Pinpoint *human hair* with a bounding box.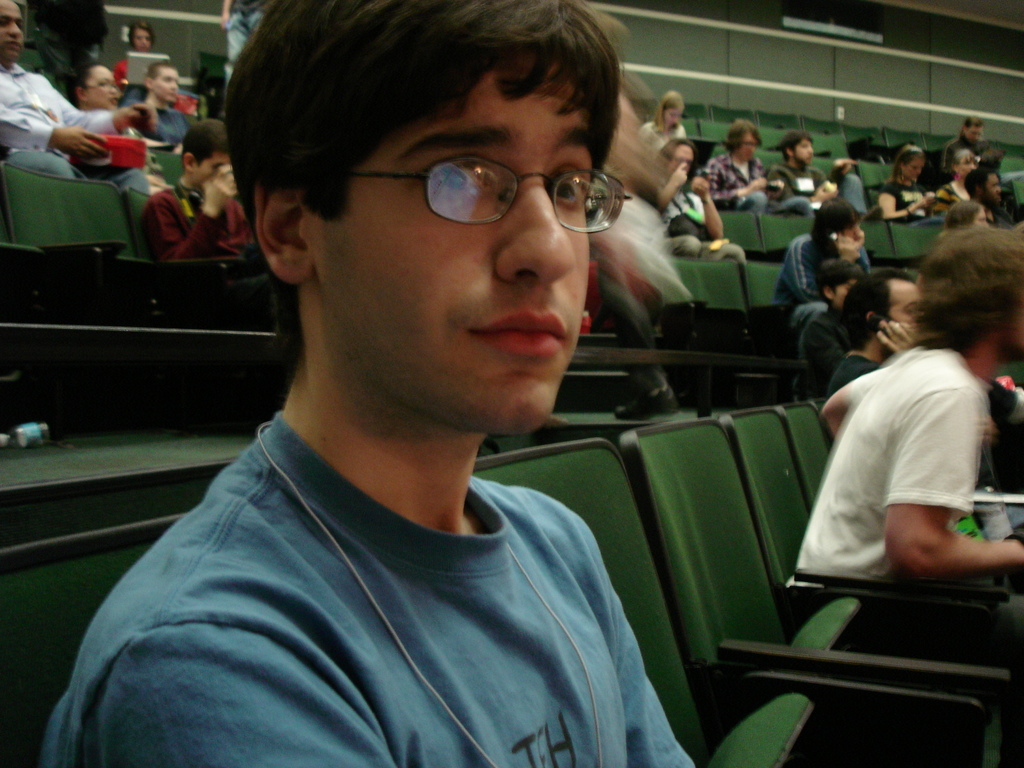
(x1=652, y1=92, x2=686, y2=127).
